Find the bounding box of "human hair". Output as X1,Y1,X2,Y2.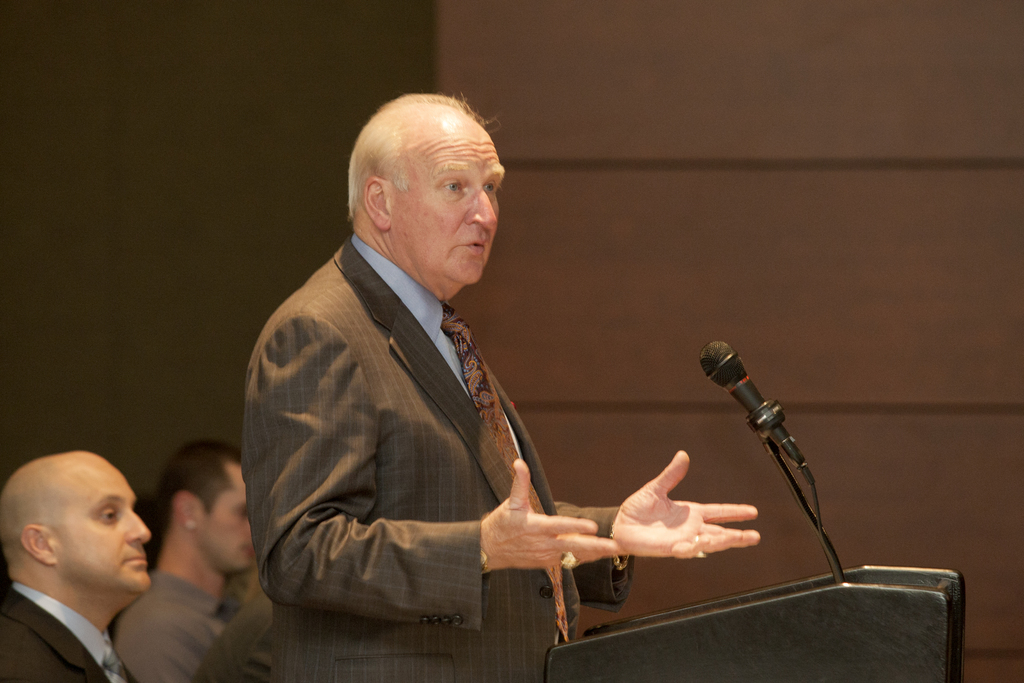
152,434,245,517.
